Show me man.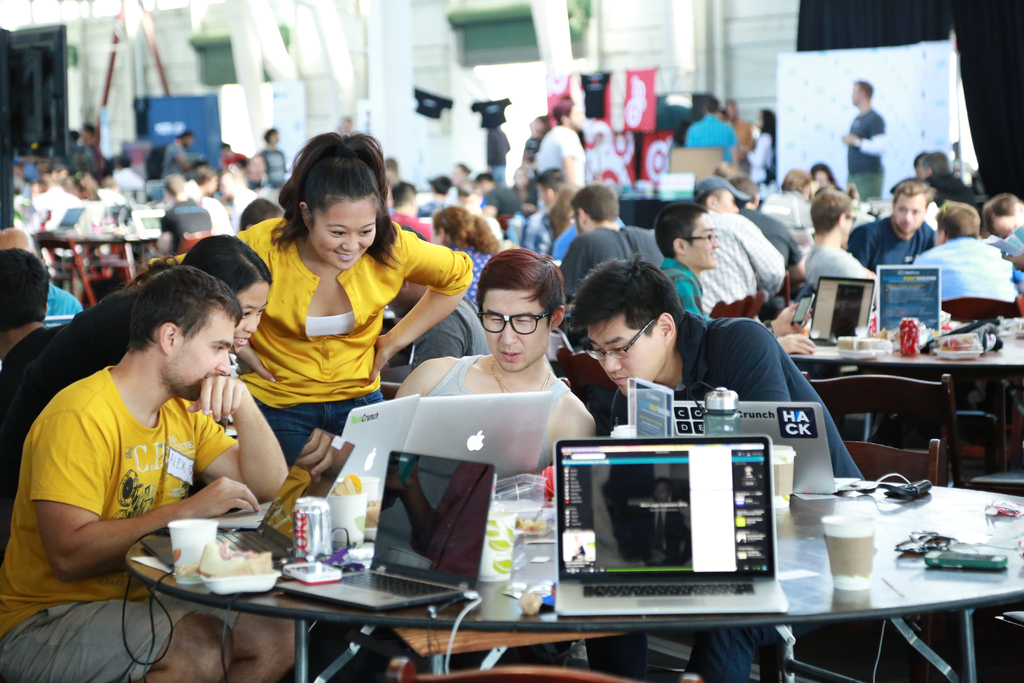
man is here: 2, 263, 325, 682.
